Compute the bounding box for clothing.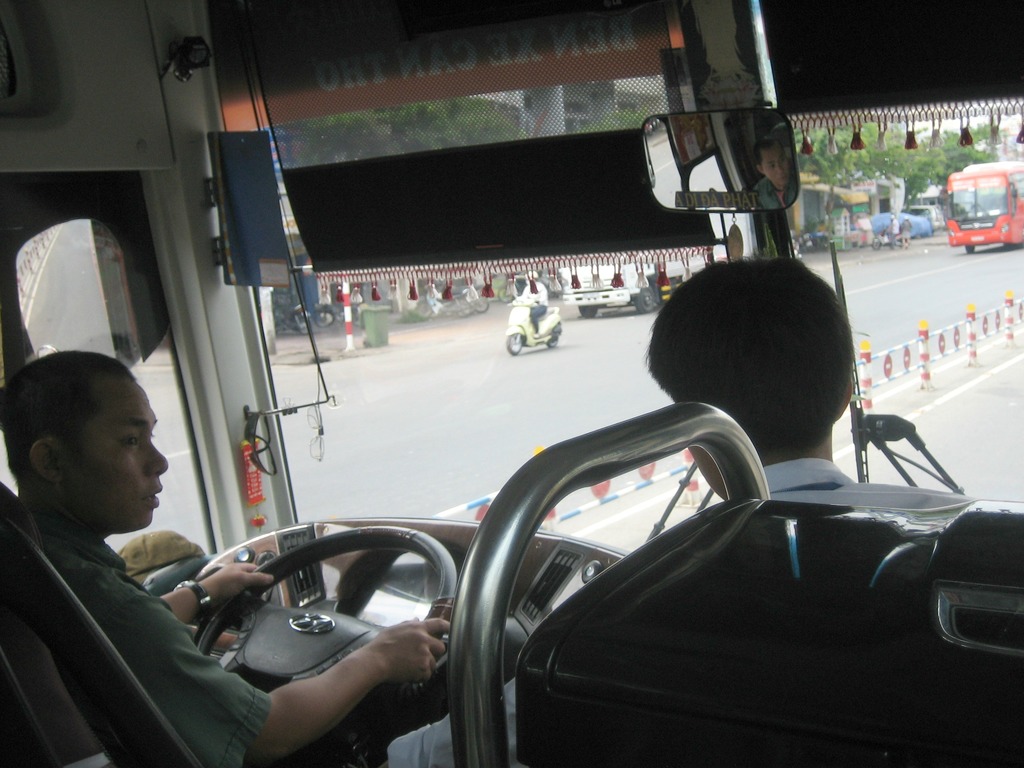
detection(382, 449, 966, 767).
